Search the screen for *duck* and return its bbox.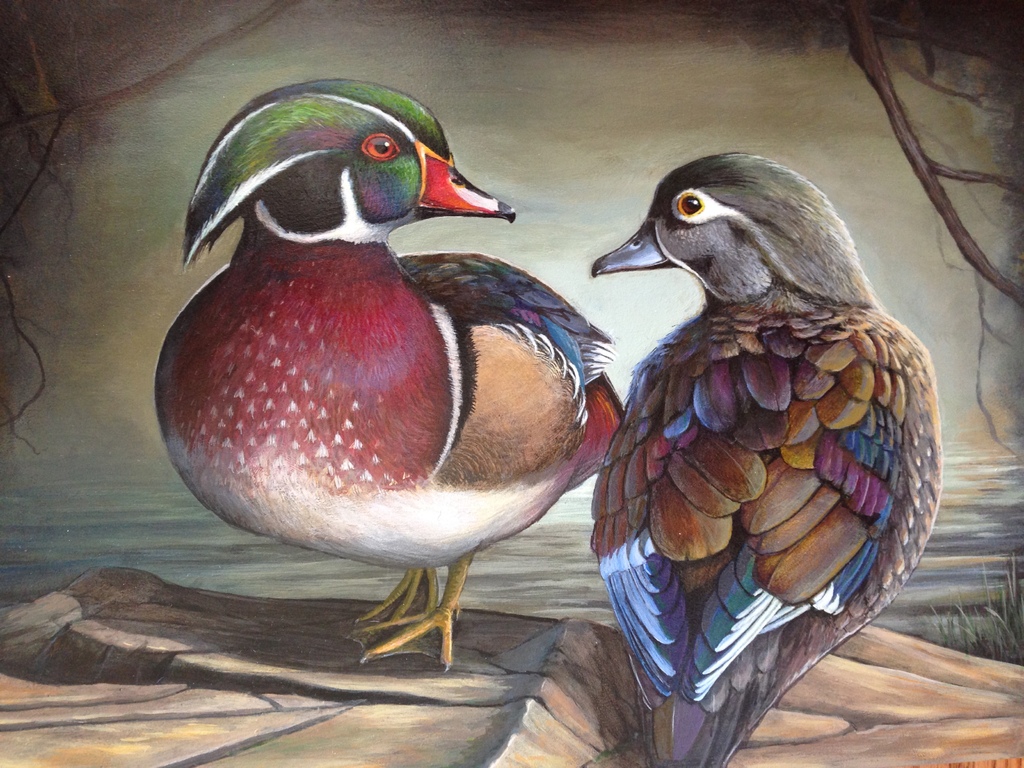
Found: bbox=[148, 70, 639, 664].
